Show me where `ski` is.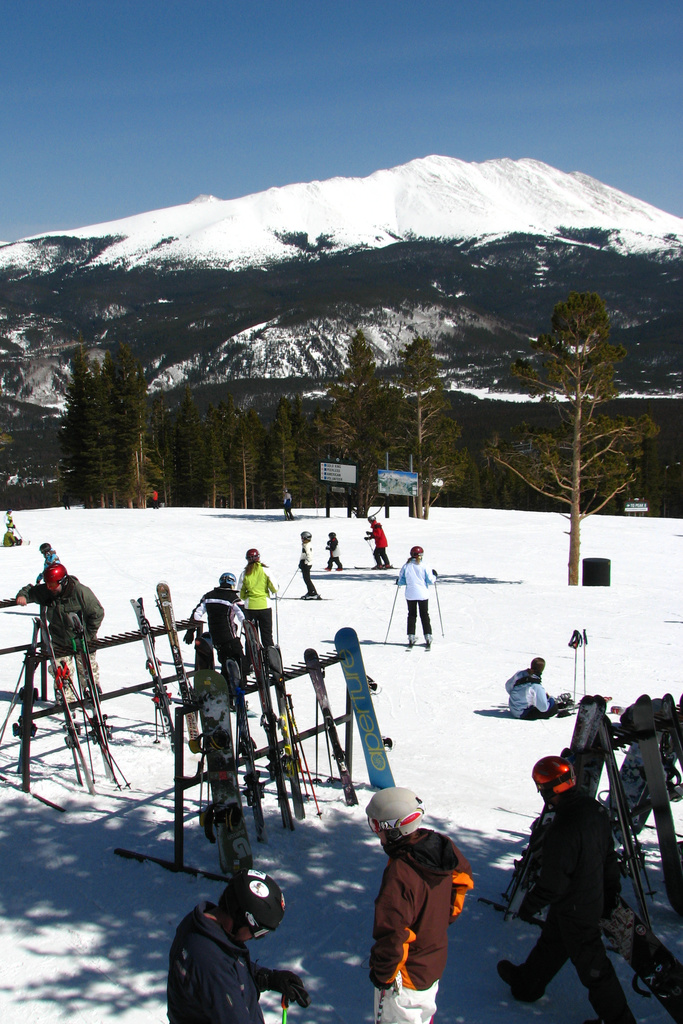
`ski` is at l=152, t=581, r=201, b=753.
